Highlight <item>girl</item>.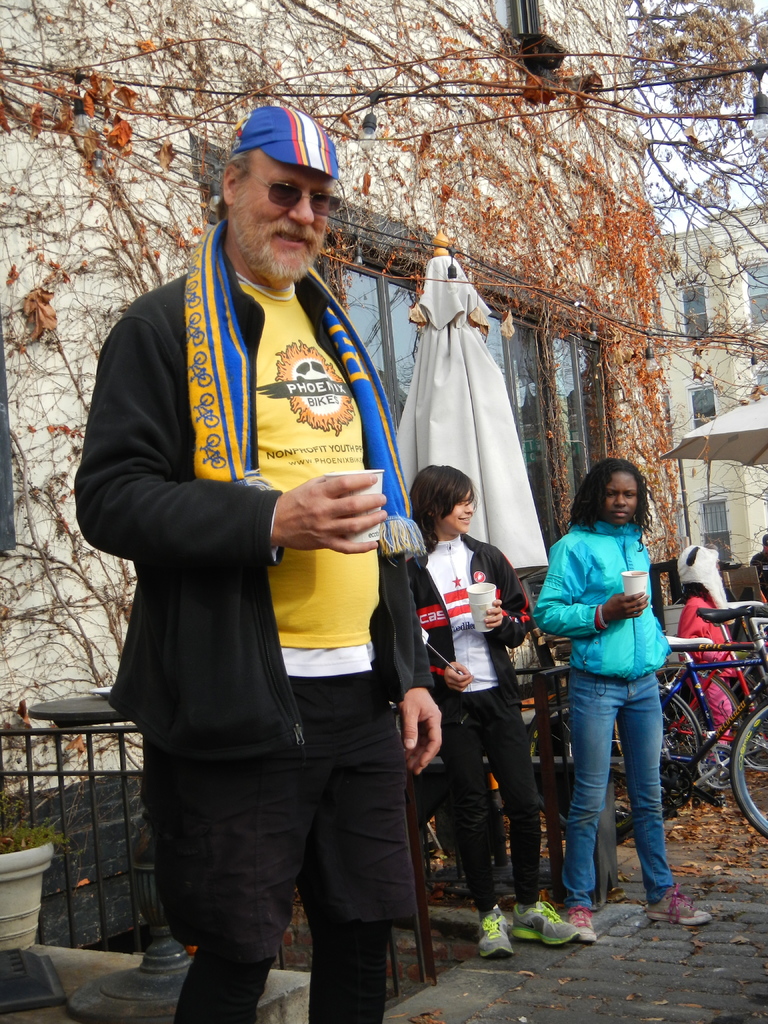
Highlighted region: select_region(410, 466, 579, 956).
